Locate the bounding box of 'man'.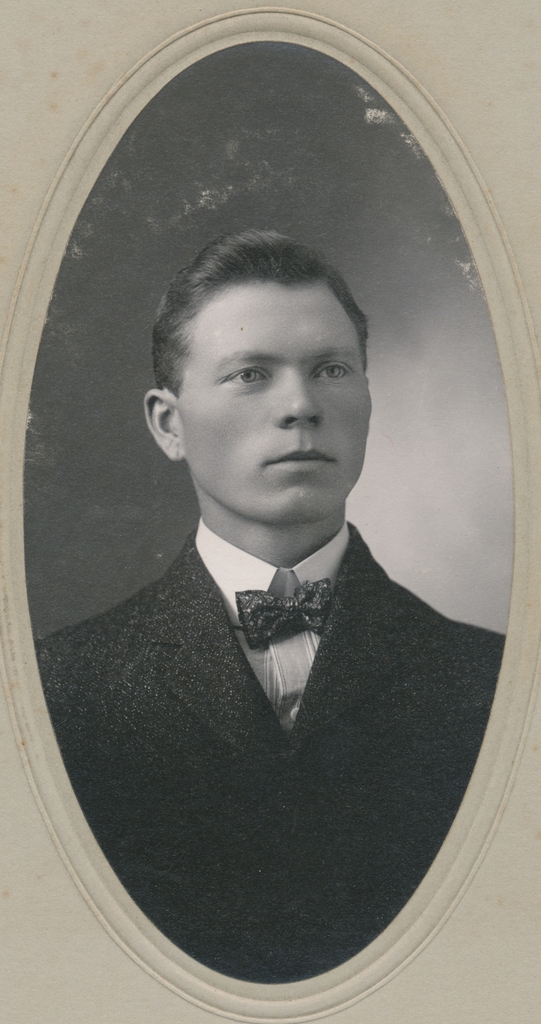
Bounding box: select_region(59, 165, 487, 963).
